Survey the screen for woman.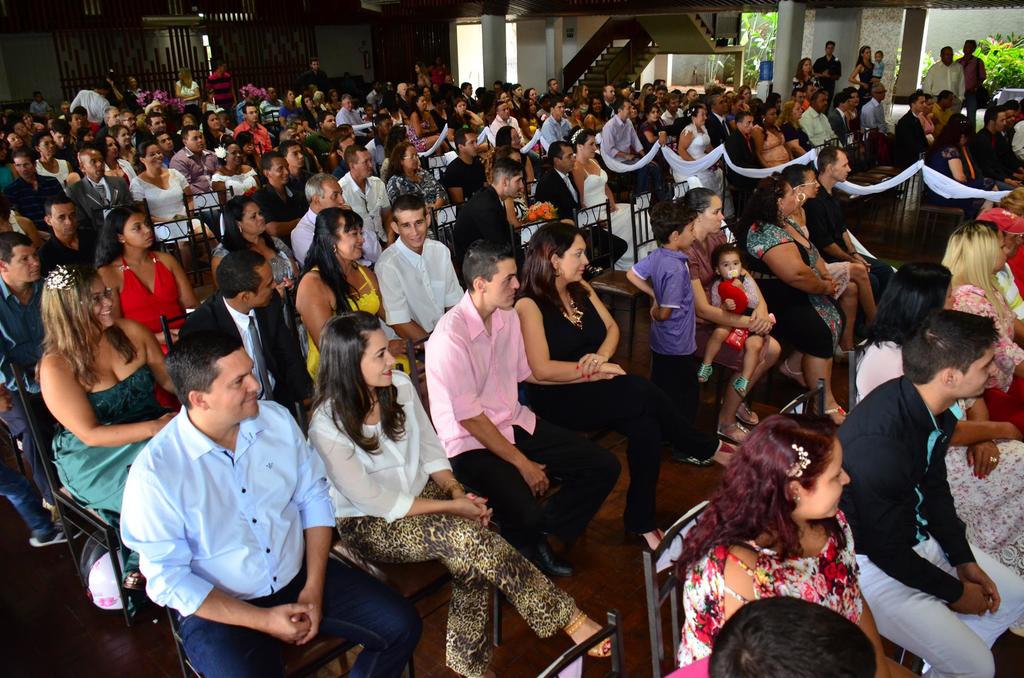
Survey found: BBox(173, 67, 199, 108).
